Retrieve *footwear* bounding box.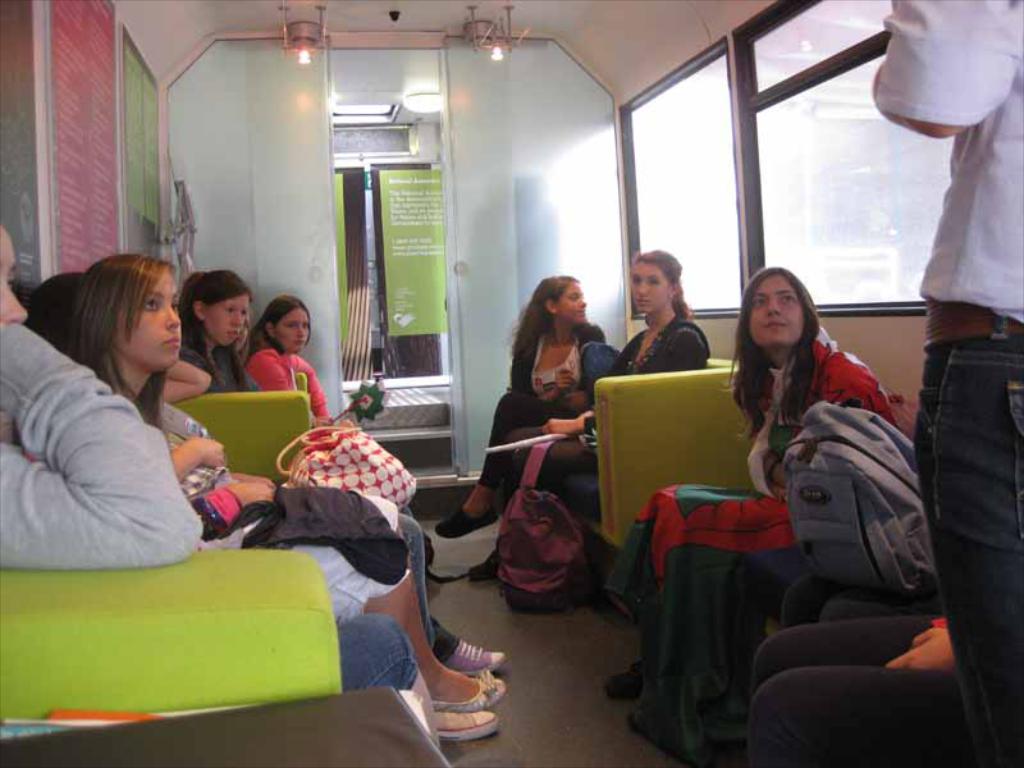
Bounding box: detection(426, 671, 503, 712).
